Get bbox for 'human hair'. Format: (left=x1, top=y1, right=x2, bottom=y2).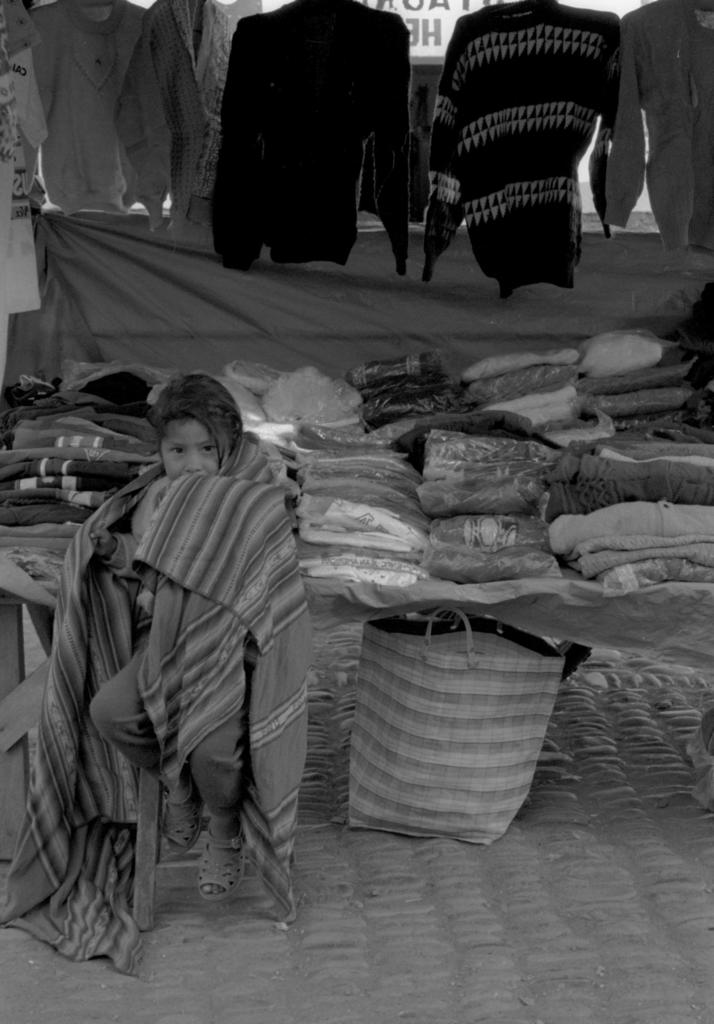
(left=168, top=370, right=248, bottom=472).
